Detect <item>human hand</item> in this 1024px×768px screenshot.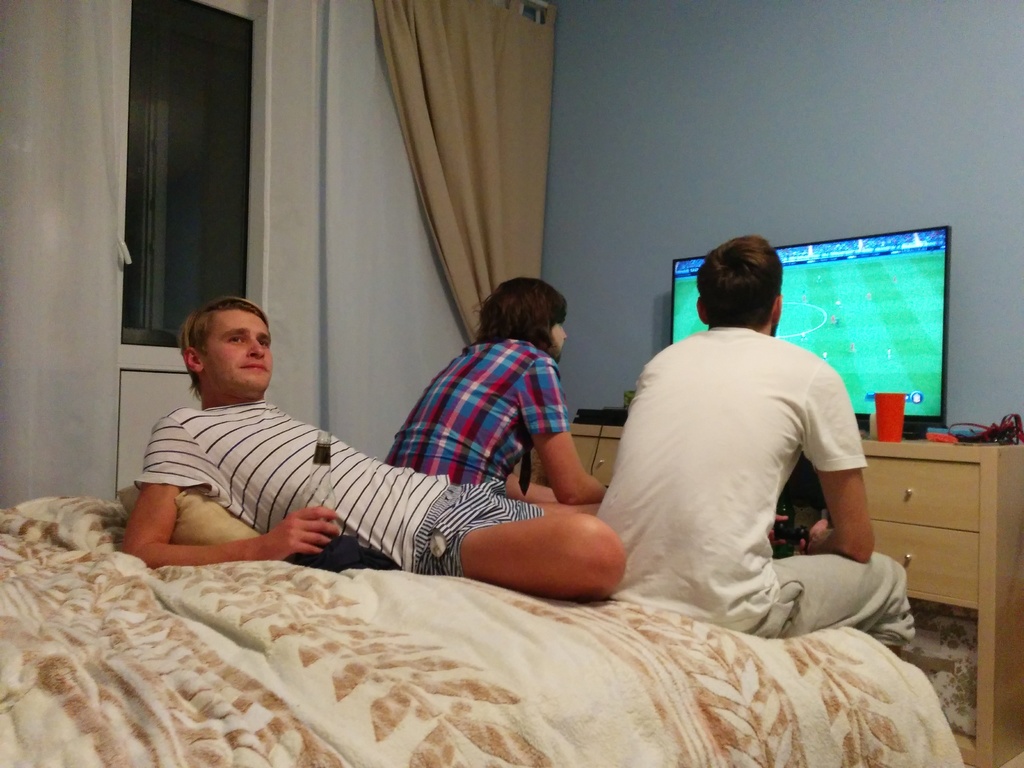
Detection: box=[796, 516, 834, 557].
